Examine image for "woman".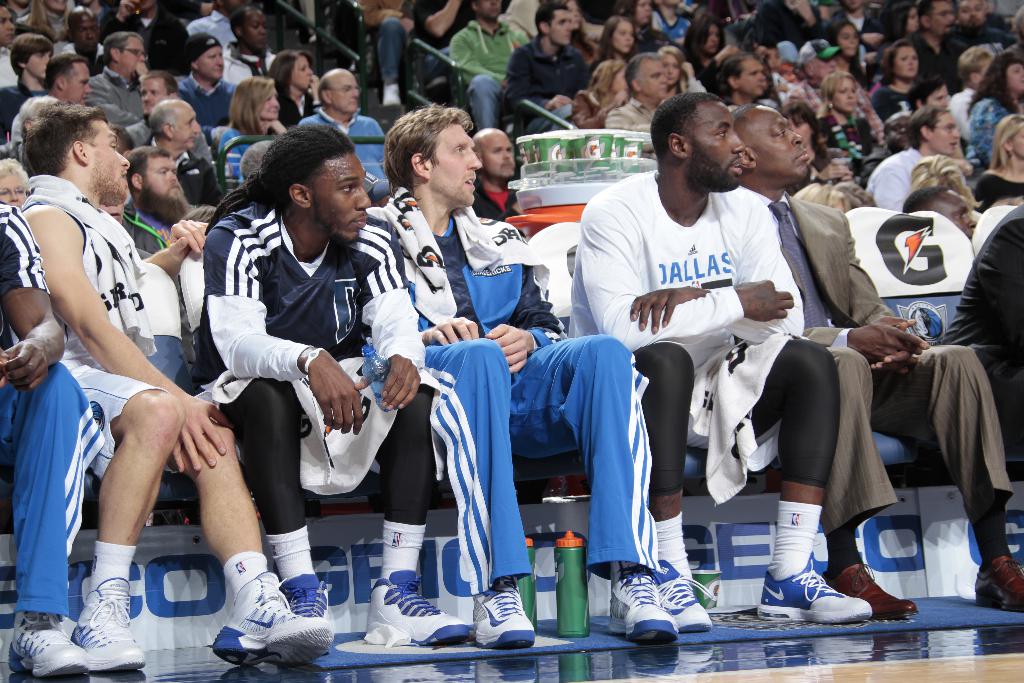
Examination result: {"left": 864, "top": 37, "right": 927, "bottom": 124}.
